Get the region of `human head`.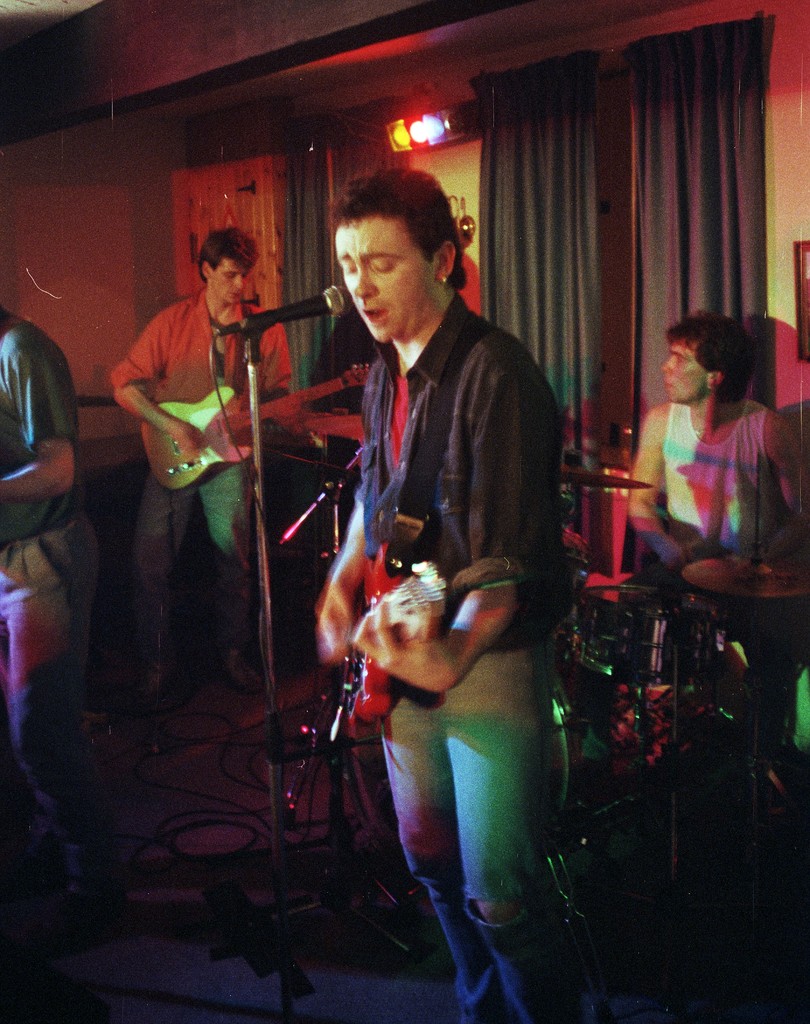
200/228/265/304.
